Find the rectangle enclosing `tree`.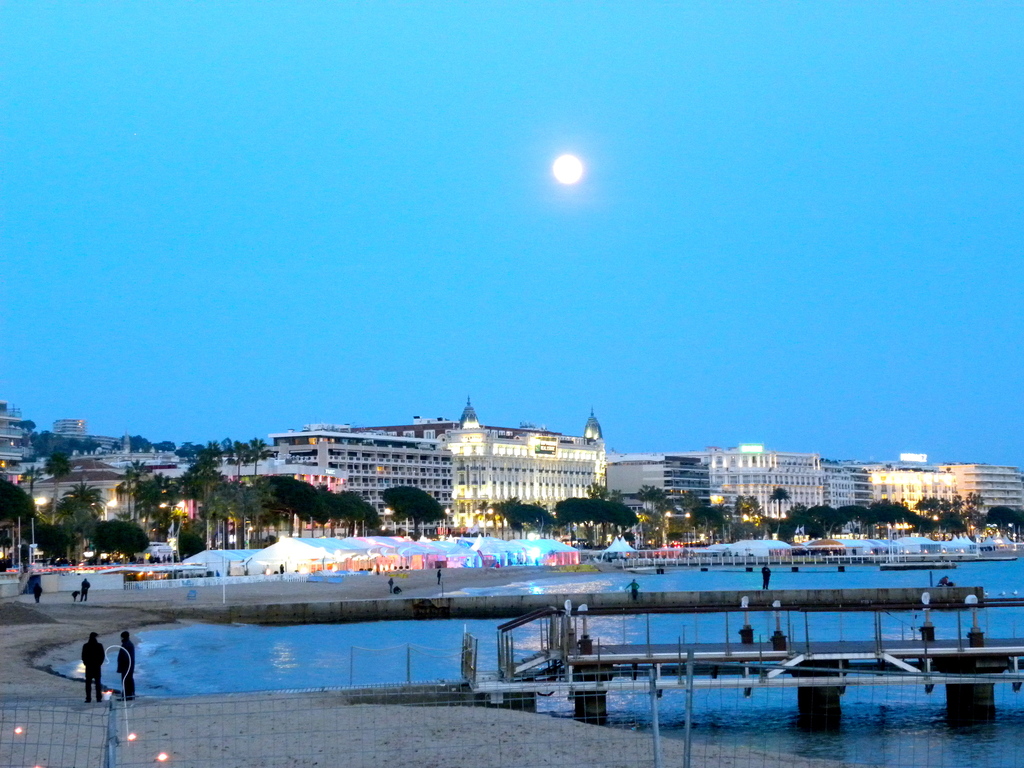
x1=216, y1=436, x2=239, y2=460.
